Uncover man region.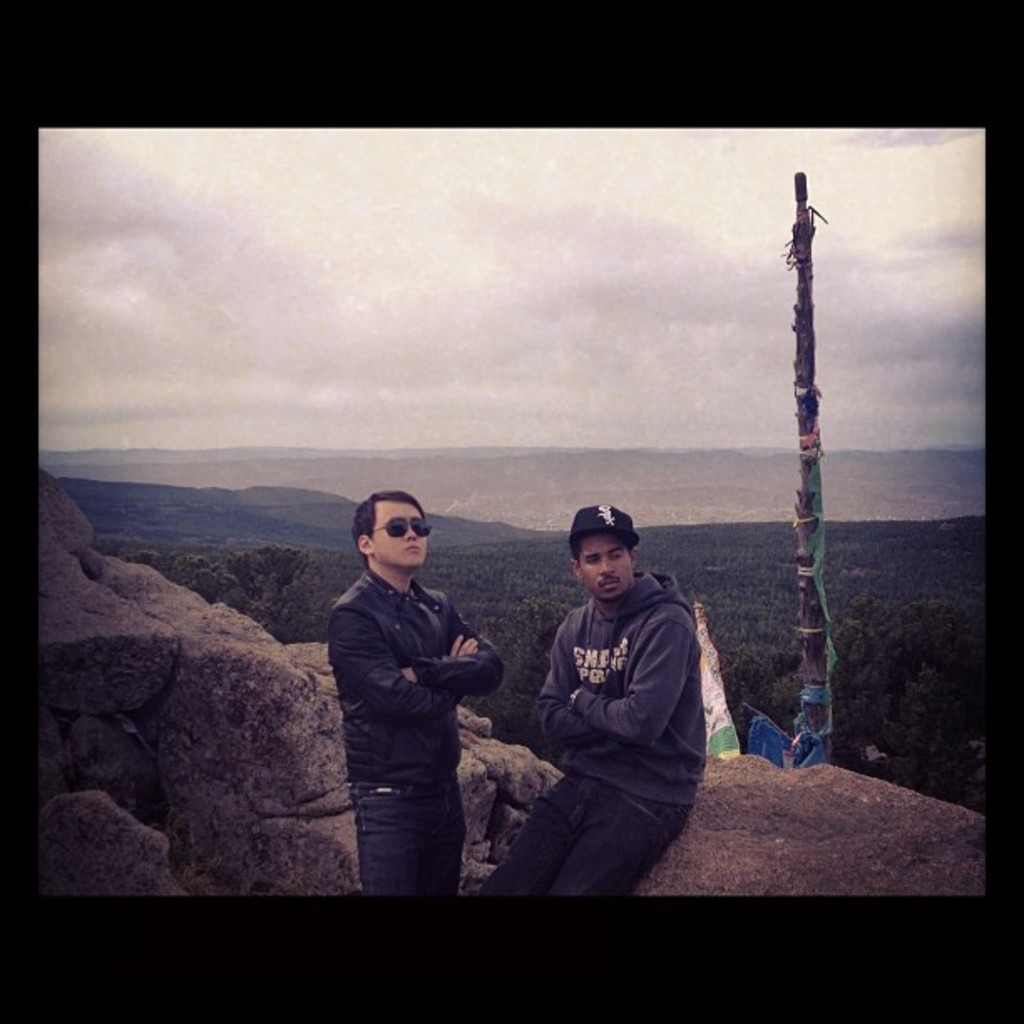
Uncovered: box=[479, 475, 730, 902].
